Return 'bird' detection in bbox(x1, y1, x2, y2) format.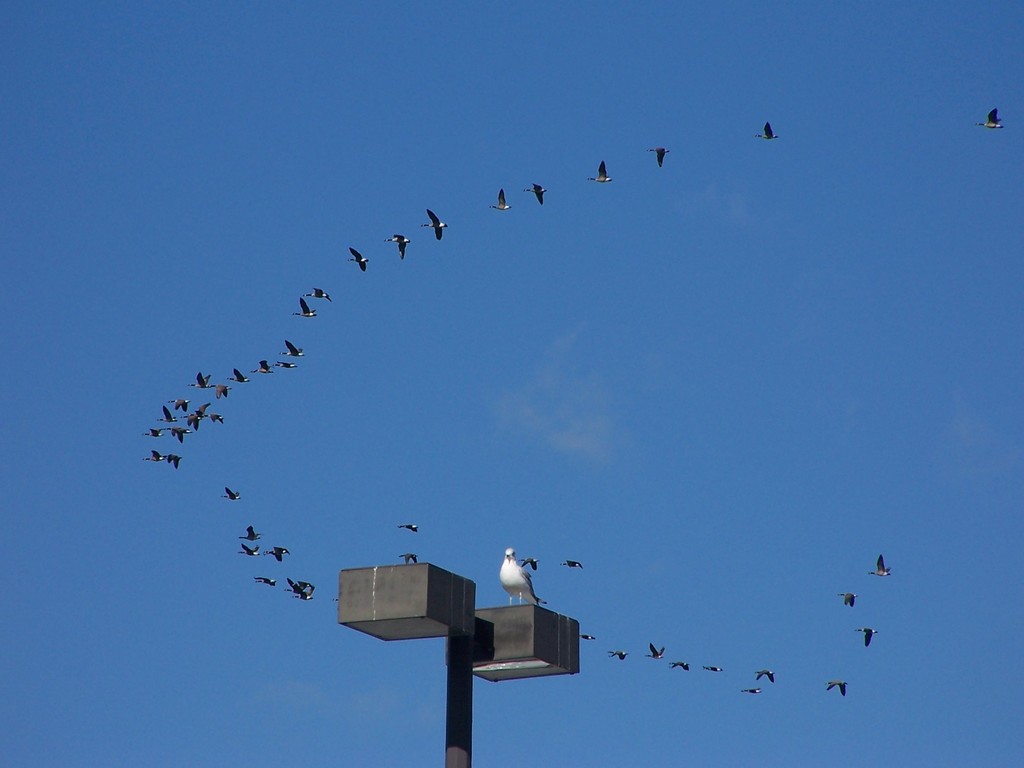
bbox(282, 579, 317, 594).
